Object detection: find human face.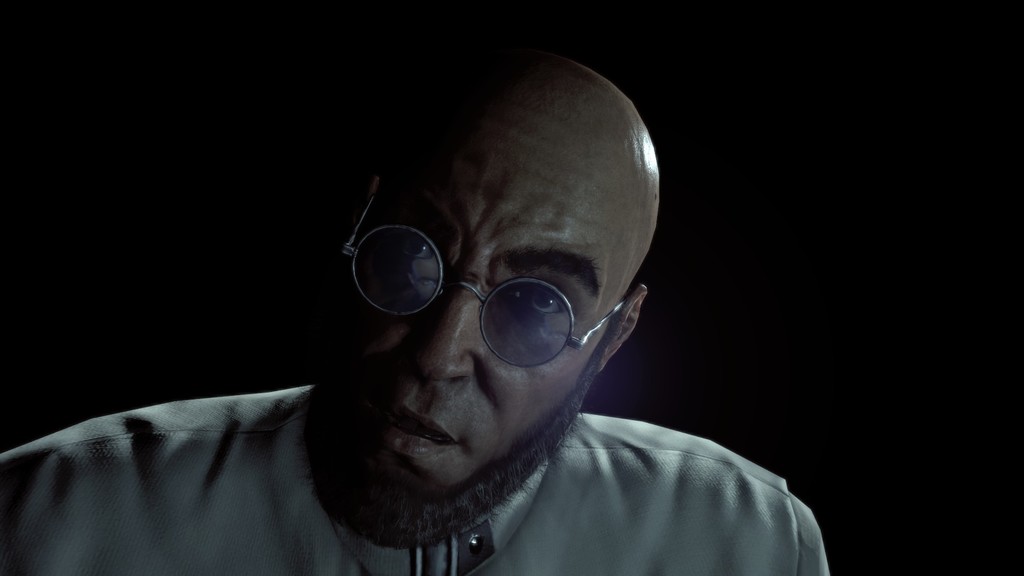
(339,119,629,532).
